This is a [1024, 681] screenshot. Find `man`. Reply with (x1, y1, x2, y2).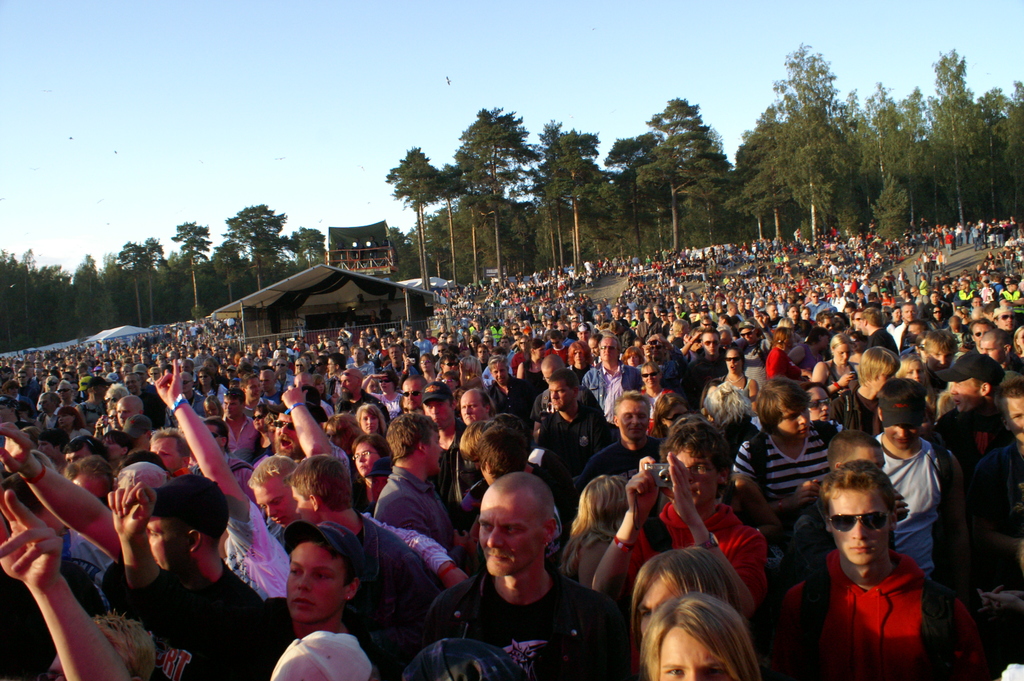
(102, 476, 263, 680).
